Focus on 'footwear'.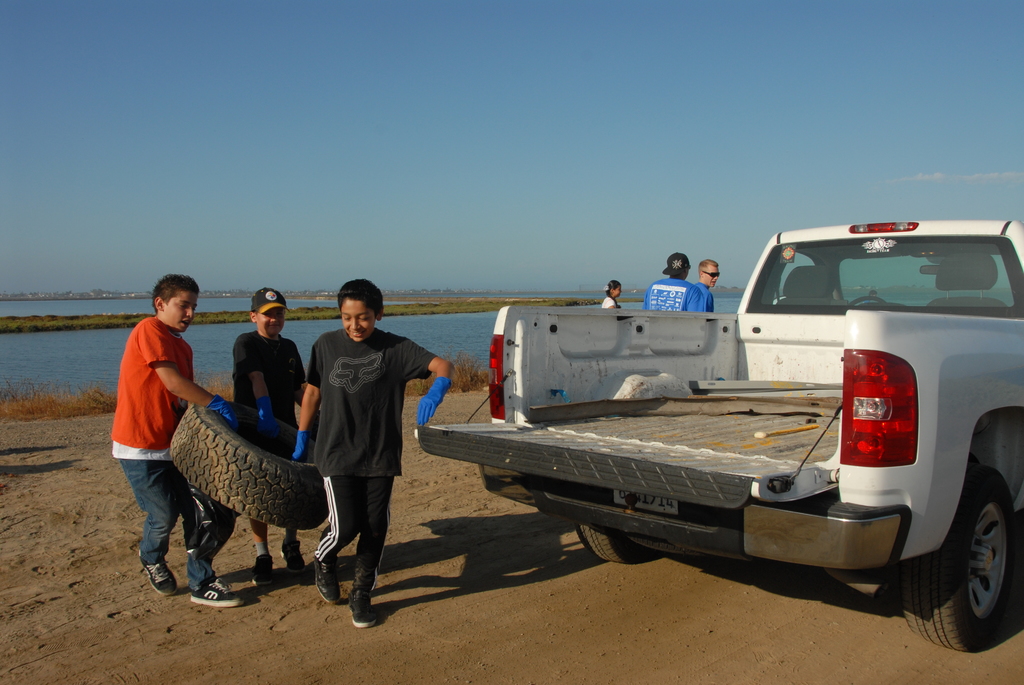
Focused at BBox(287, 540, 308, 573).
